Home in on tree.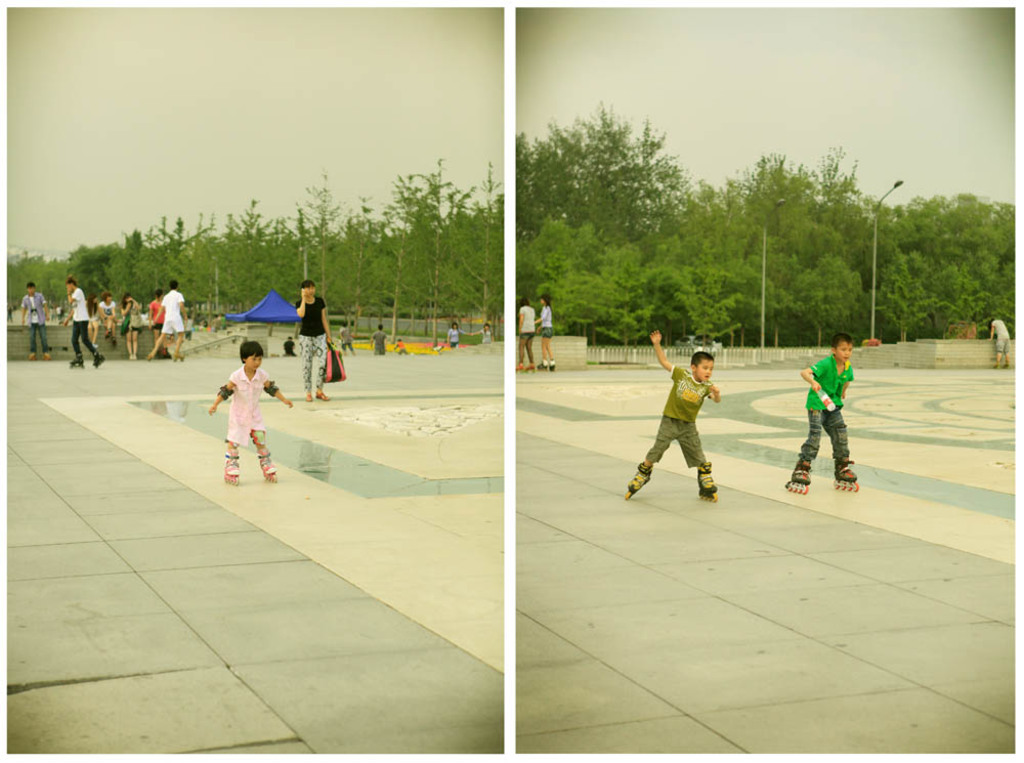
Homed in at [511, 87, 1012, 335].
